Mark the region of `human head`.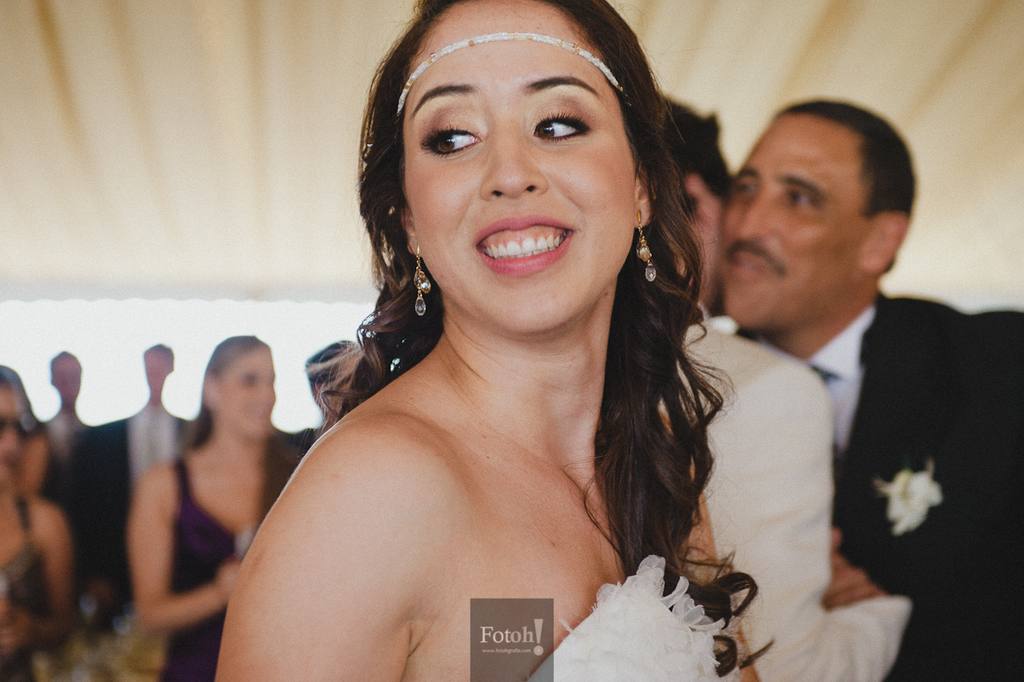
Region: (0,358,38,489).
